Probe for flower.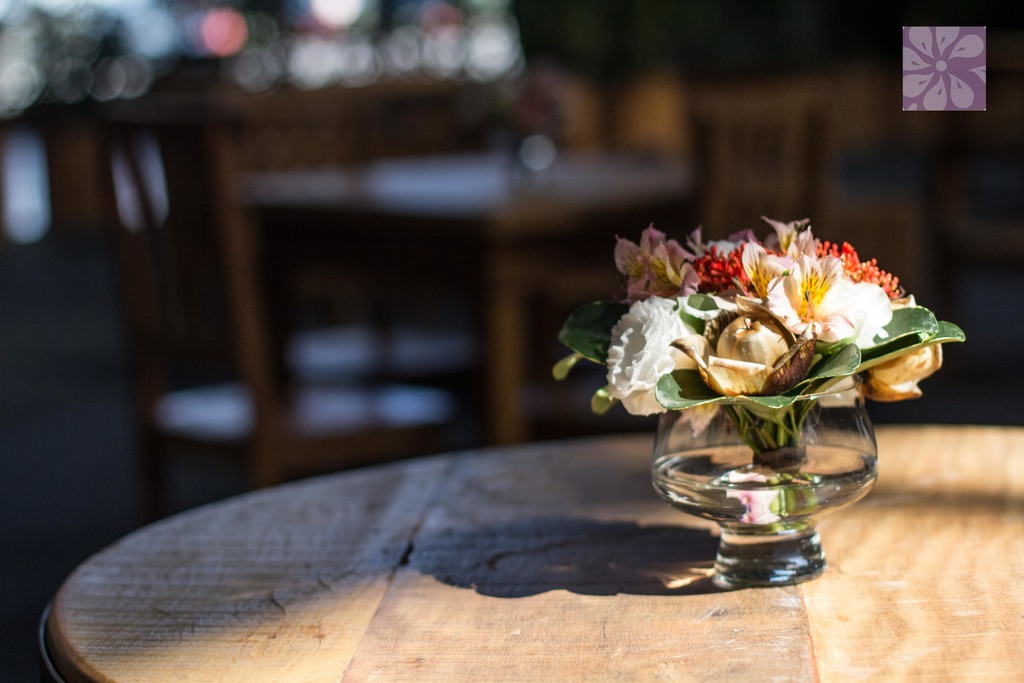
Probe result: l=698, t=236, r=782, b=292.
